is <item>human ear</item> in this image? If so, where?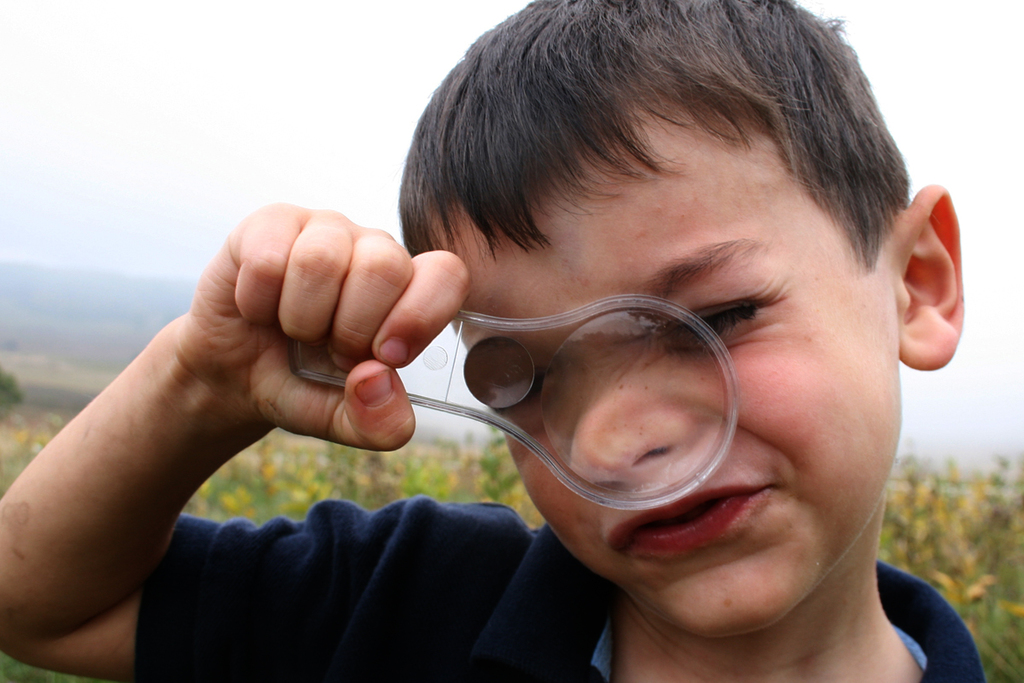
Yes, at select_region(893, 185, 967, 373).
